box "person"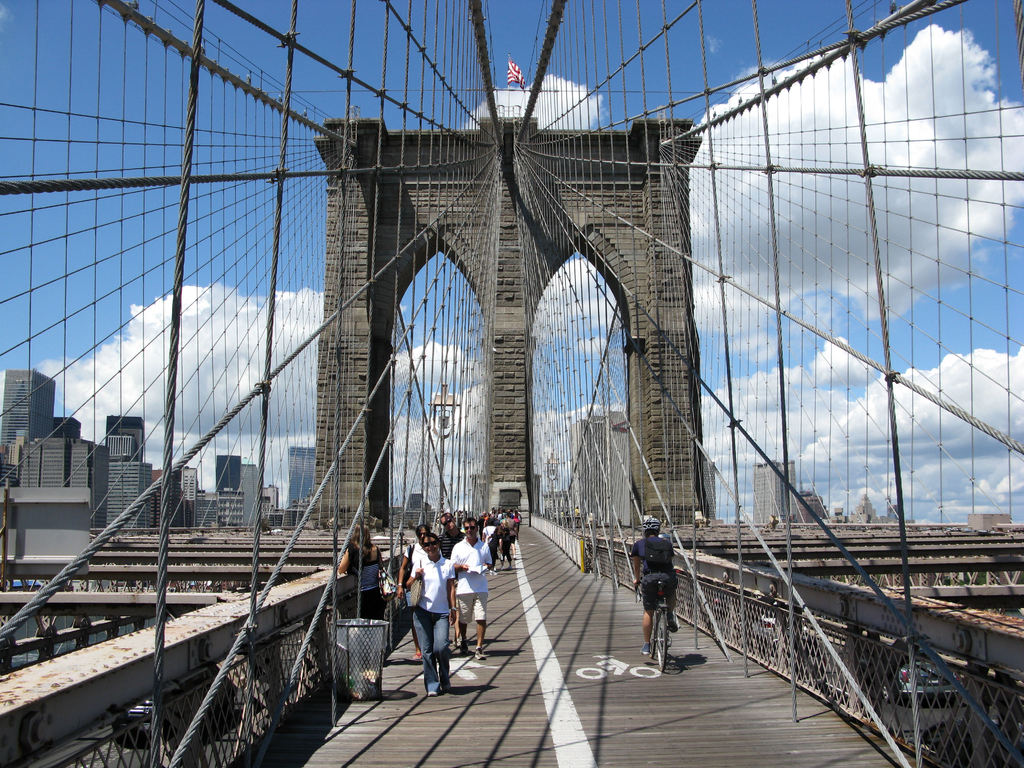
Rect(453, 520, 489, 657)
